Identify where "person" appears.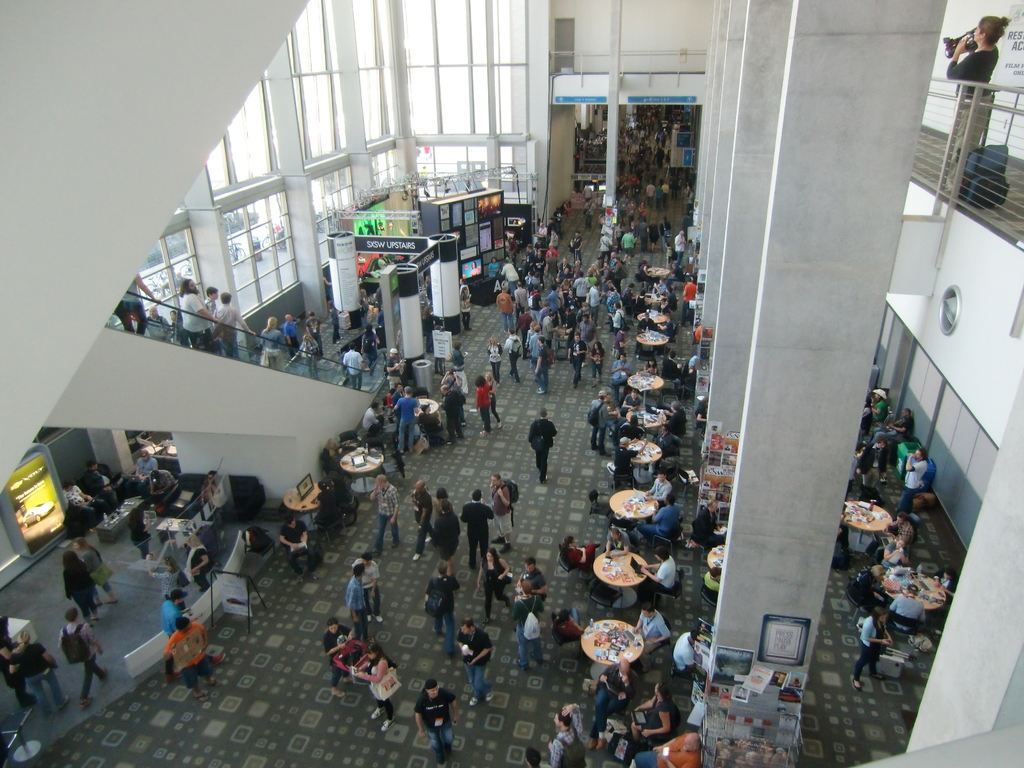
Appears at box=[646, 466, 677, 504].
